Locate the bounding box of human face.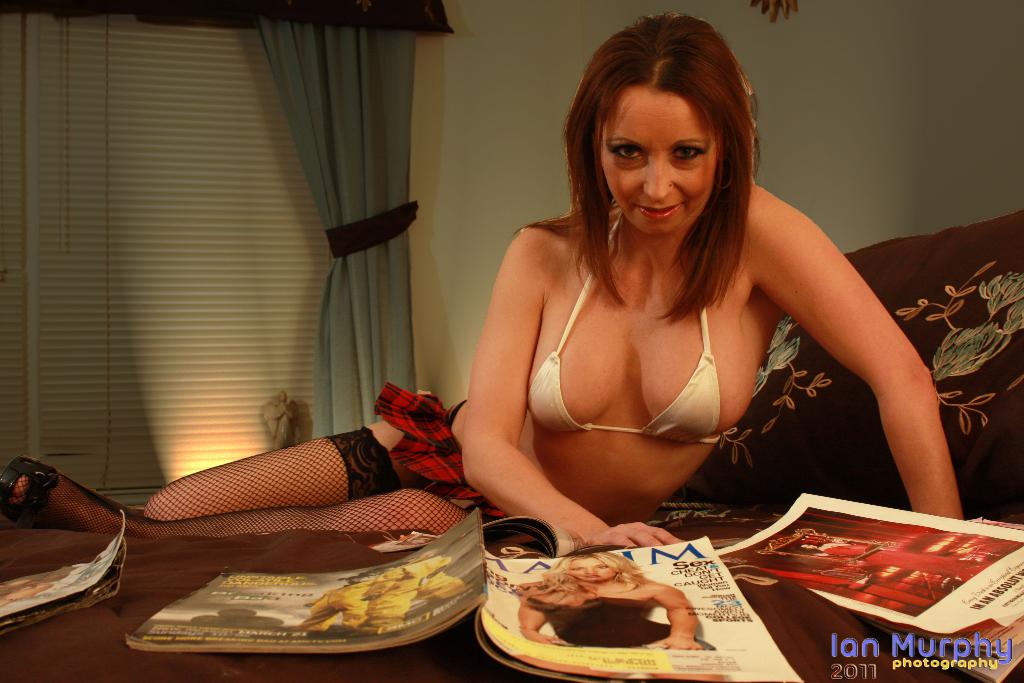
Bounding box: <box>608,83,712,233</box>.
